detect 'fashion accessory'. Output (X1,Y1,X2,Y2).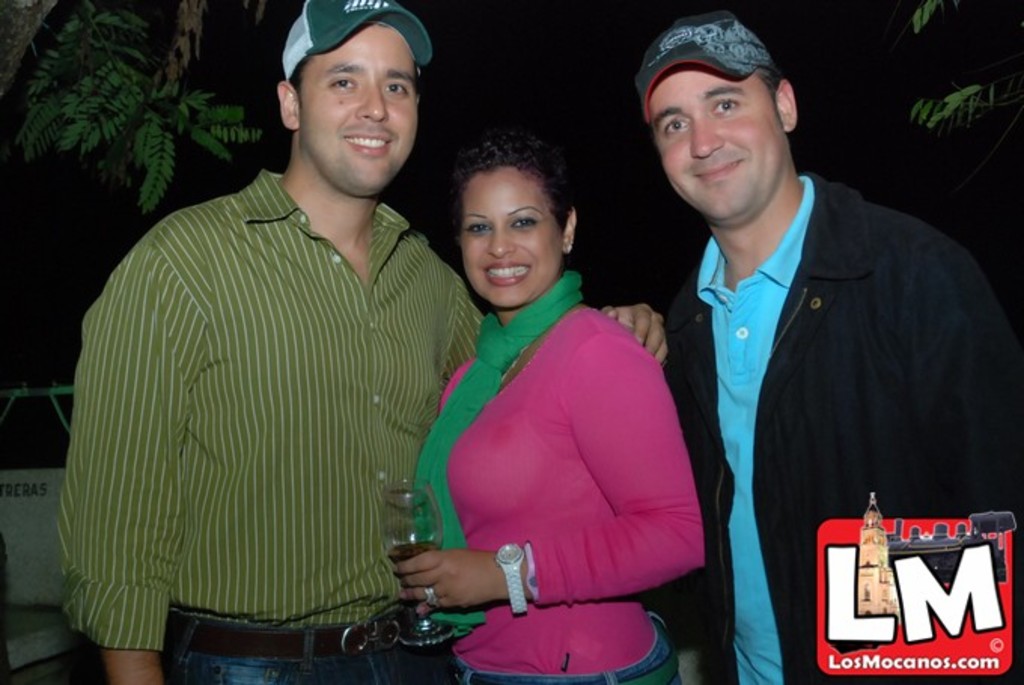
(417,586,444,608).
